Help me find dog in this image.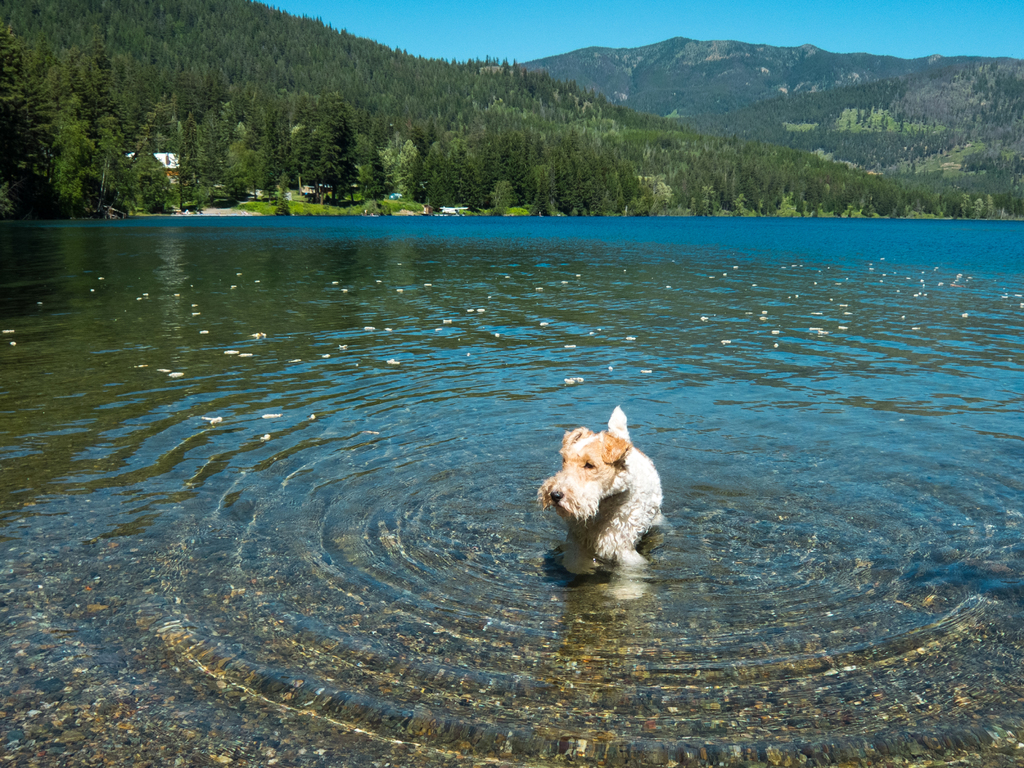
Found it: locate(534, 401, 676, 606).
